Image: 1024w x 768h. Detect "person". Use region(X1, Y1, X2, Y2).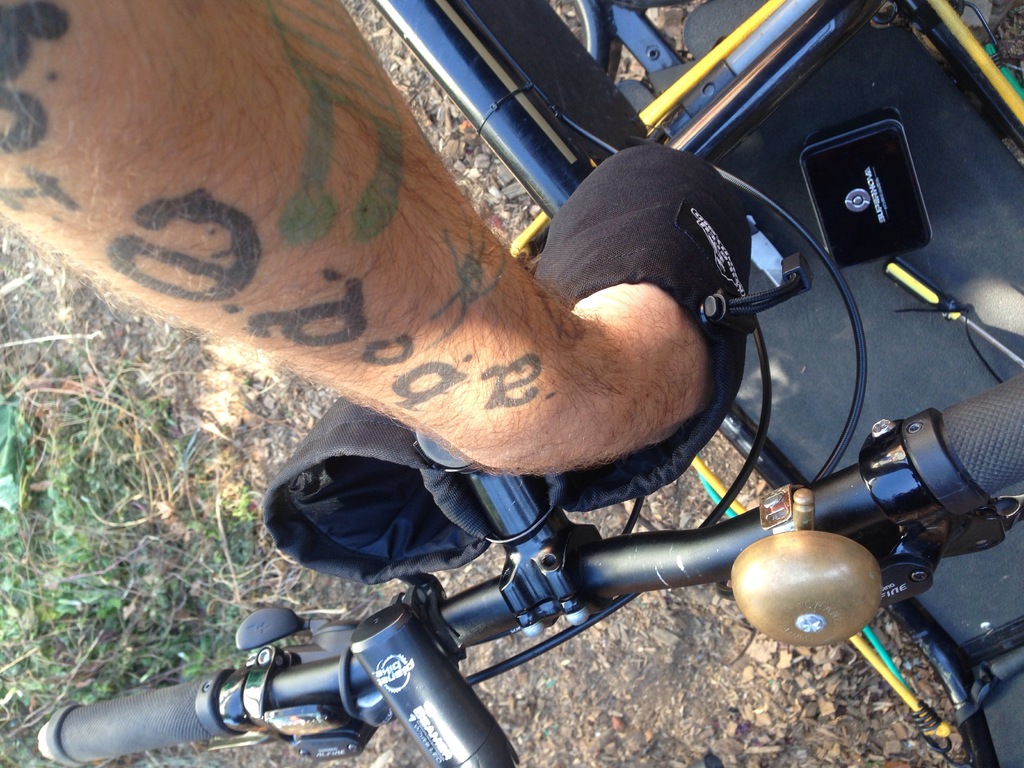
region(74, 9, 911, 767).
